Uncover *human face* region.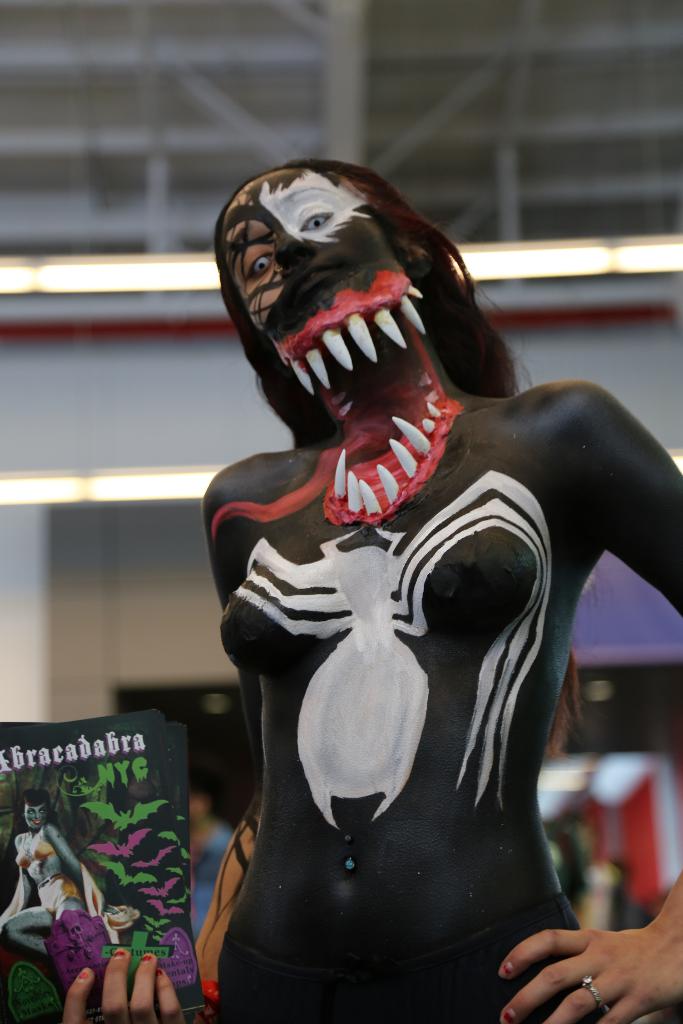
Uncovered: (left=24, top=801, right=48, bottom=829).
